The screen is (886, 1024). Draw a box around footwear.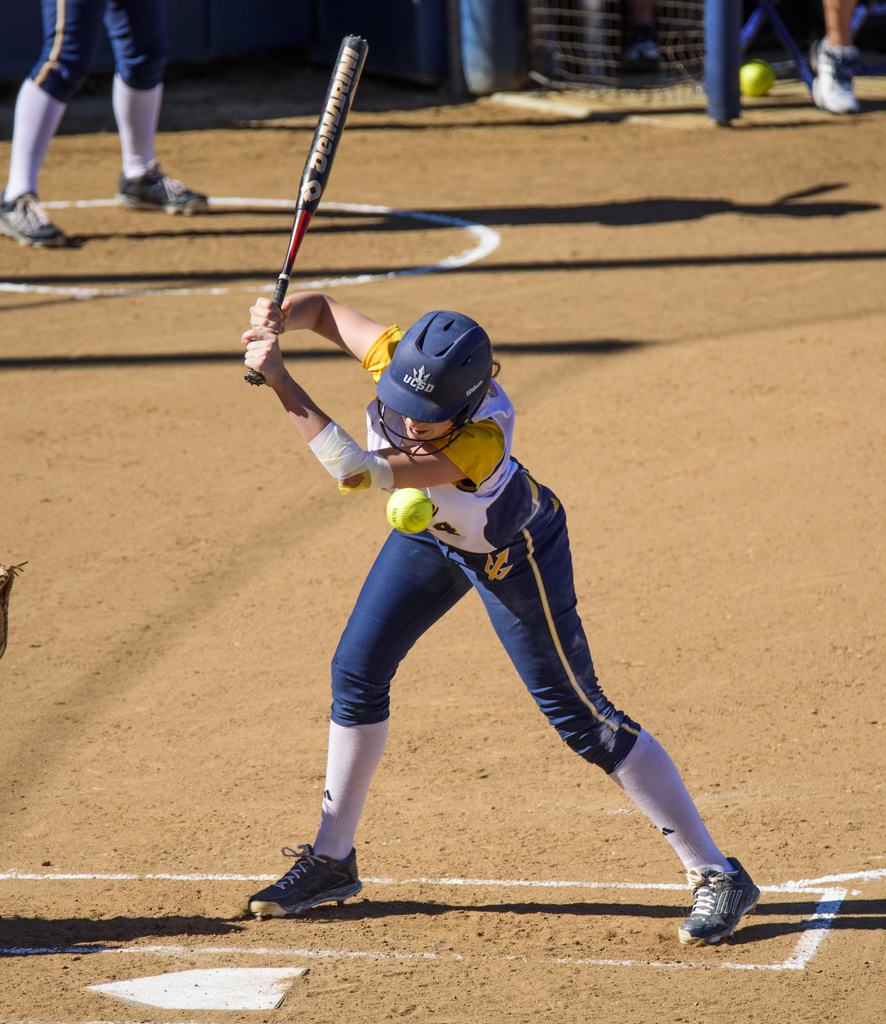
pyautogui.locateOnScreen(120, 160, 211, 220).
